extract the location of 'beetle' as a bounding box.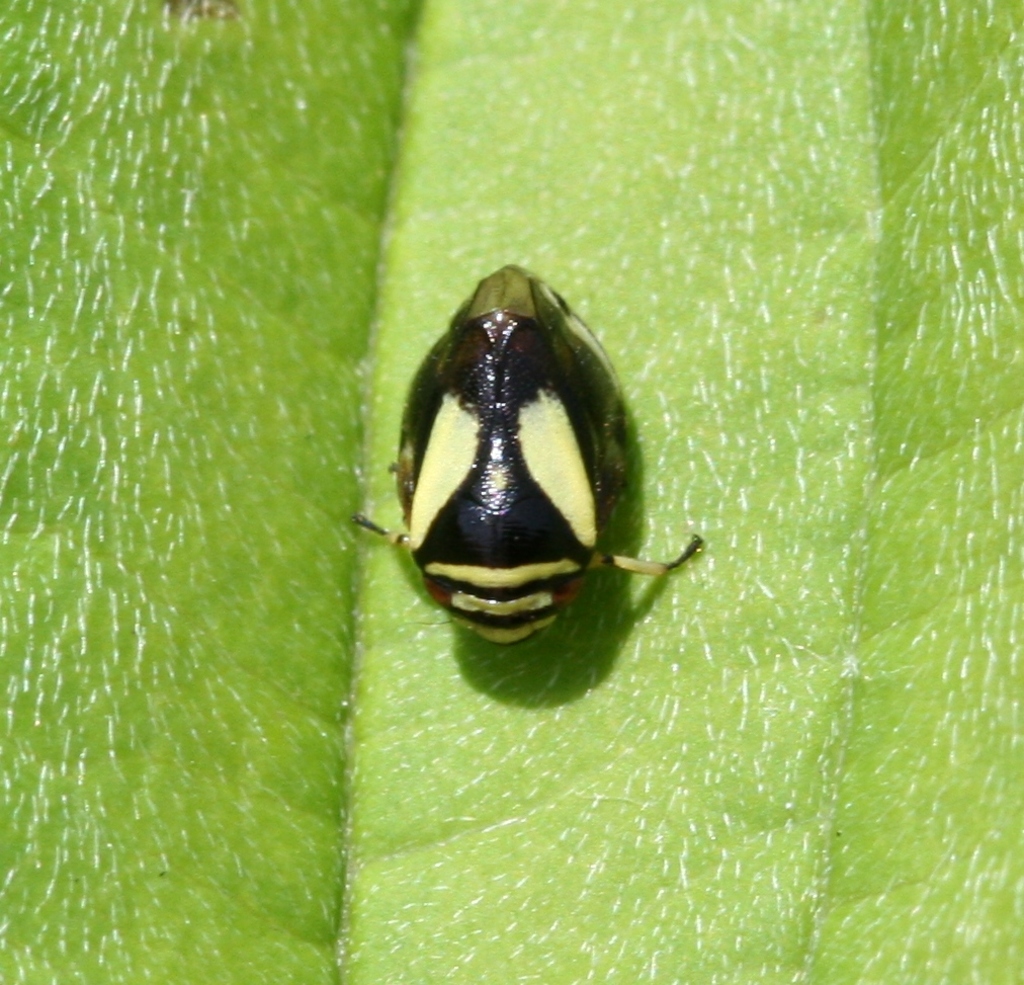
bbox(364, 265, 691, 682).
